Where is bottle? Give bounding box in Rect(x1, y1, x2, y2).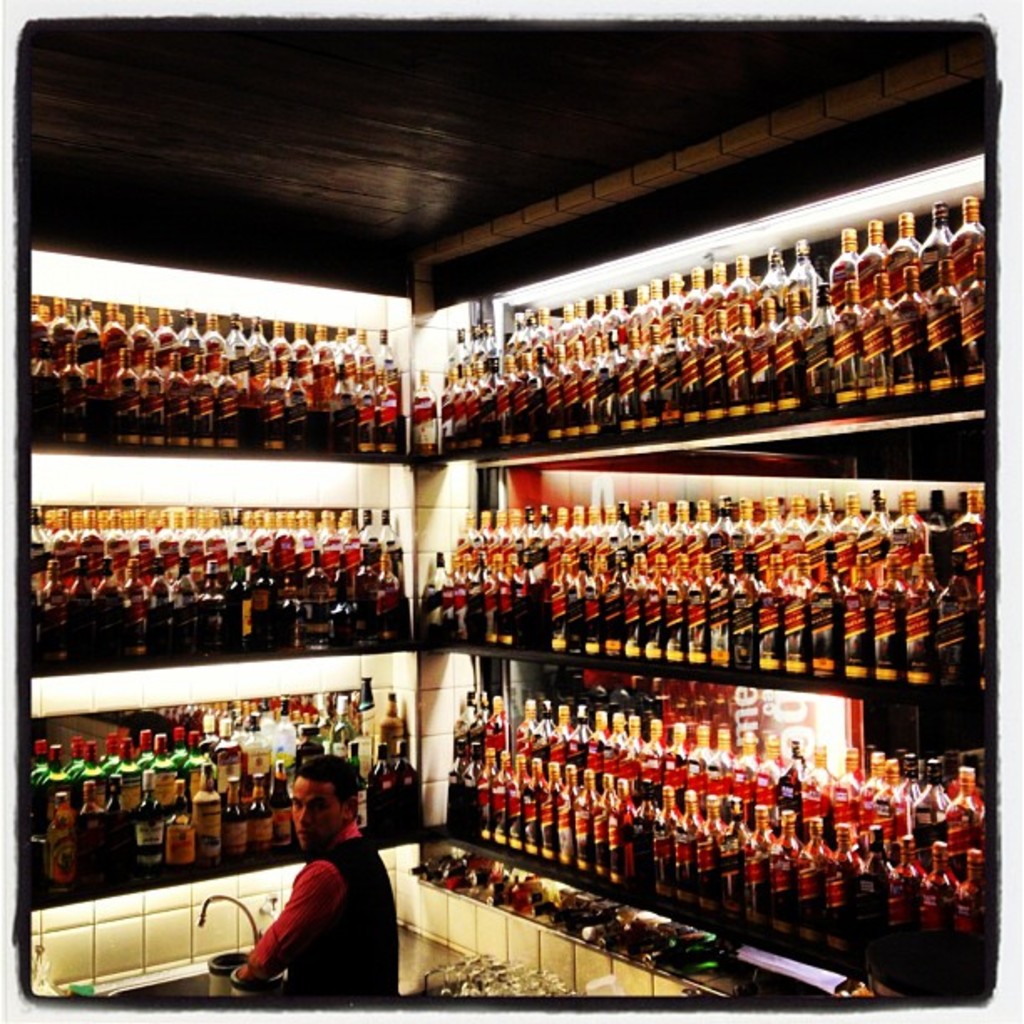
Rect(745, 808, 775, 927).
